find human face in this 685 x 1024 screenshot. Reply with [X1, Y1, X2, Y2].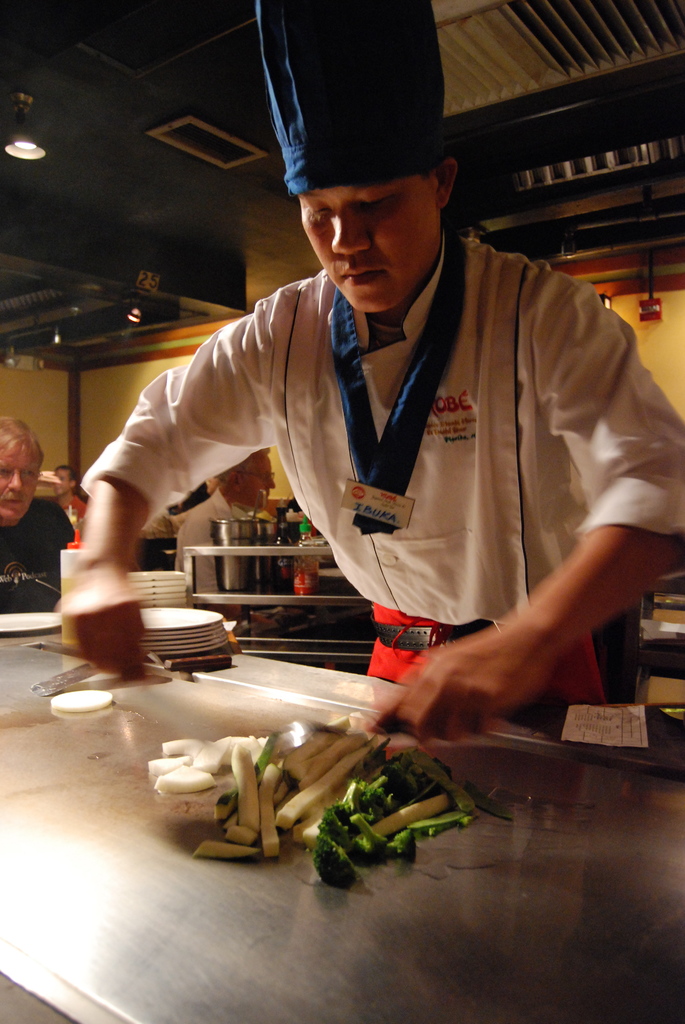
[232, 451, 274, 508].
